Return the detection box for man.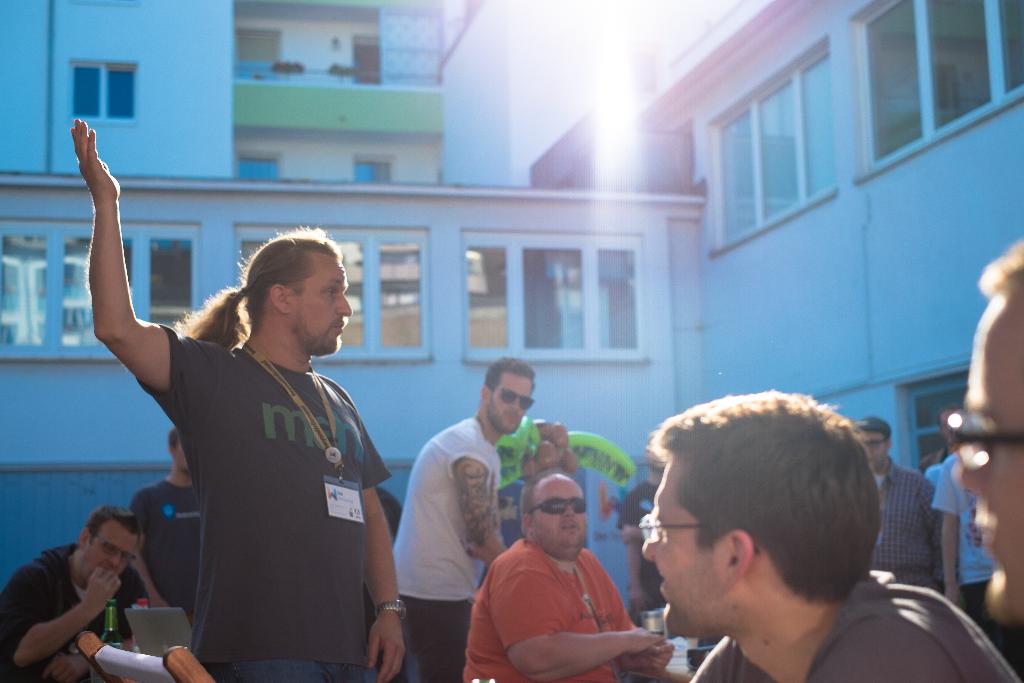
pyautogui.locateOnScreen(934, 404, 996, 622).
